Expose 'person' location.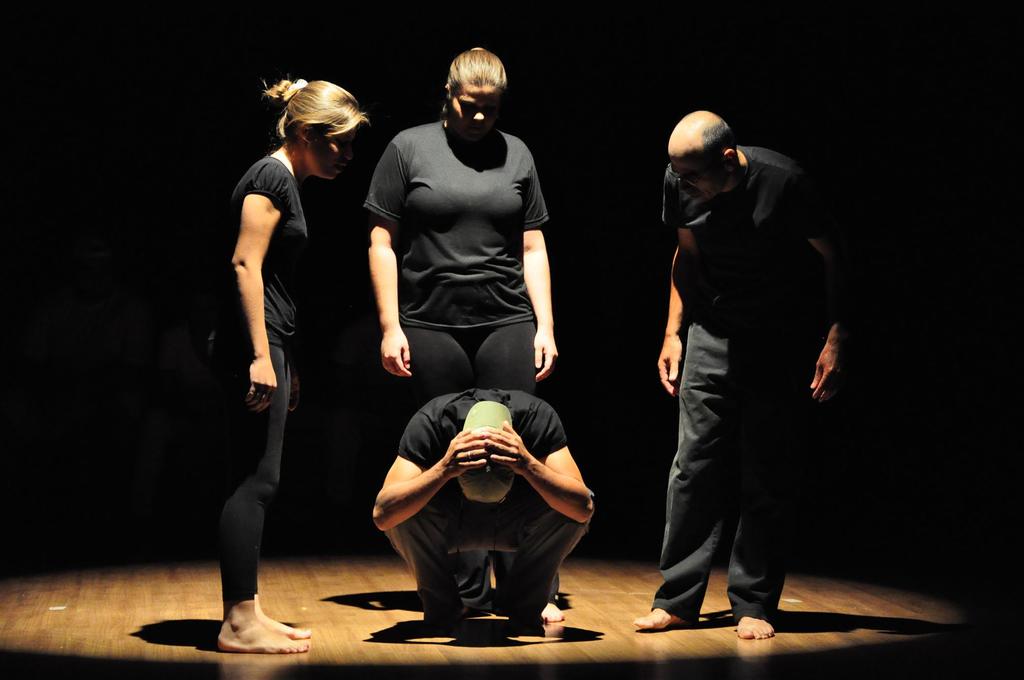
Exposed at rect(646, 101, 844, 642).
